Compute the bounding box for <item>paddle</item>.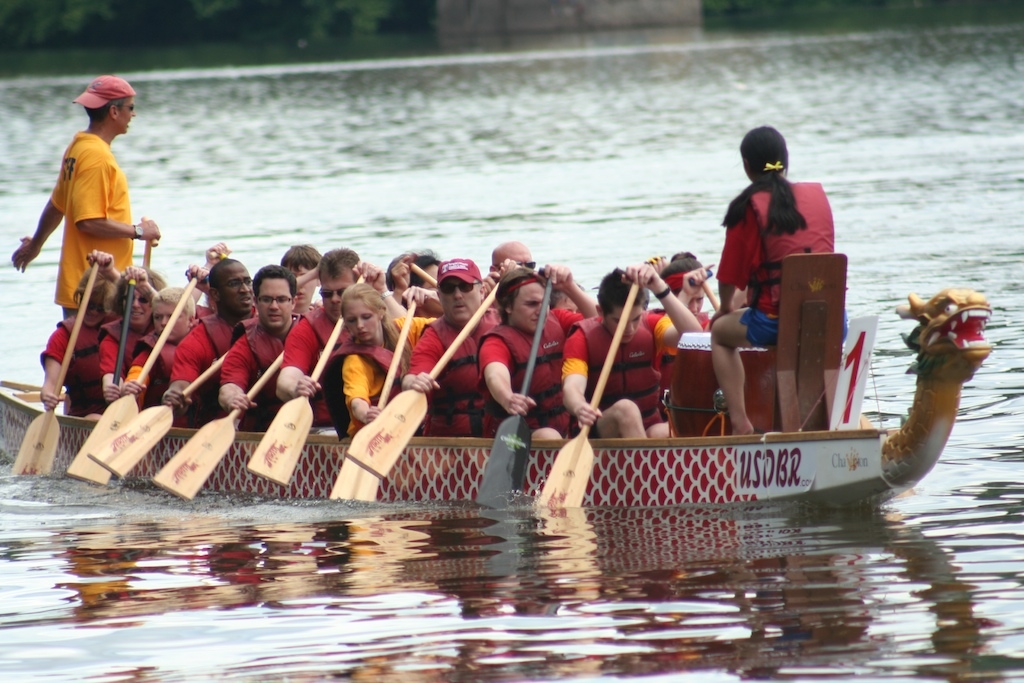
[x1=87, y1=346, x2=231, y2=477].
